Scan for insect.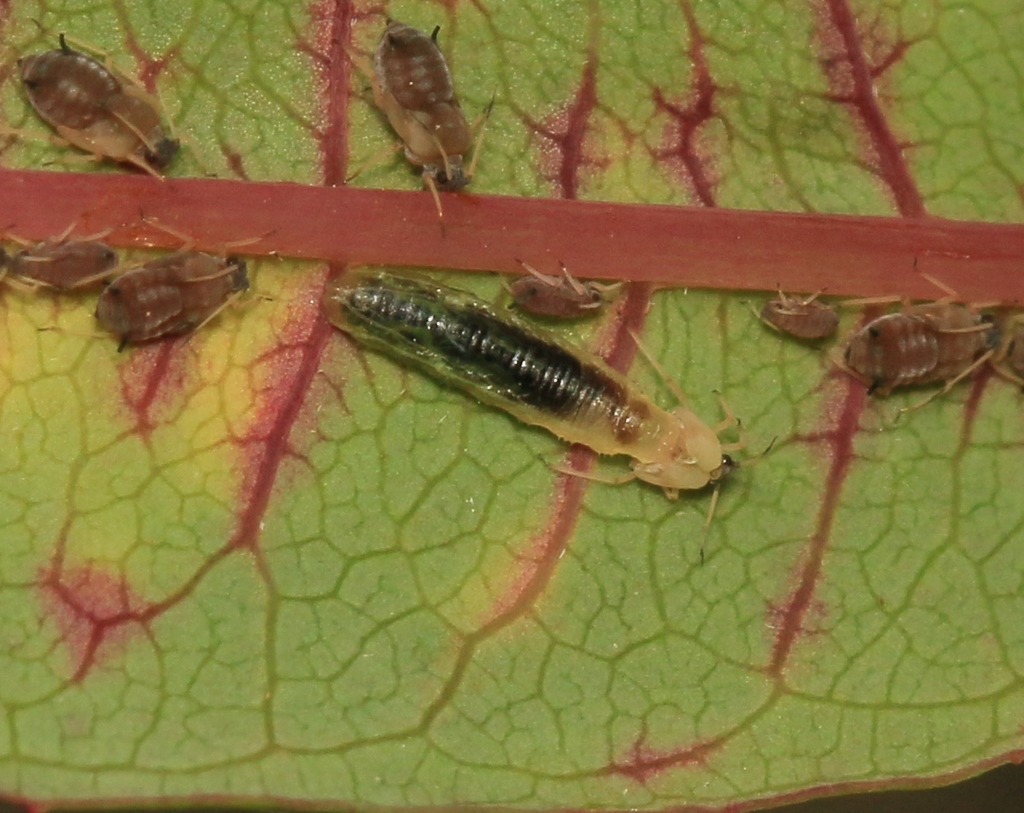
Scan result: (320,265,782,568).
